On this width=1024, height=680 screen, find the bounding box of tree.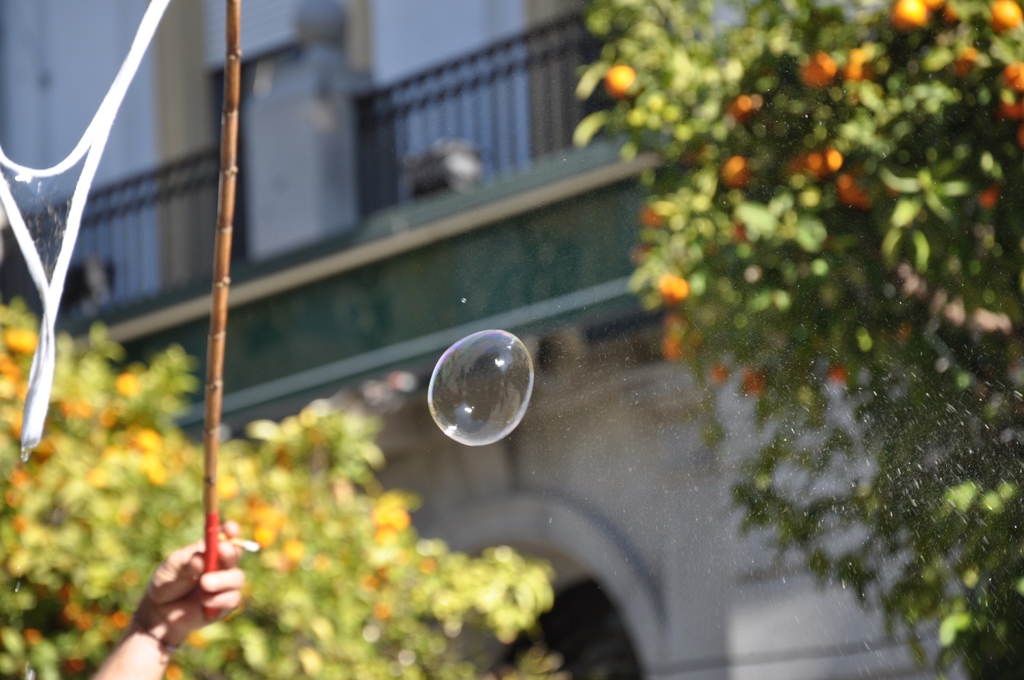
Bounding box: Rect(0, 282, 552, 679).
